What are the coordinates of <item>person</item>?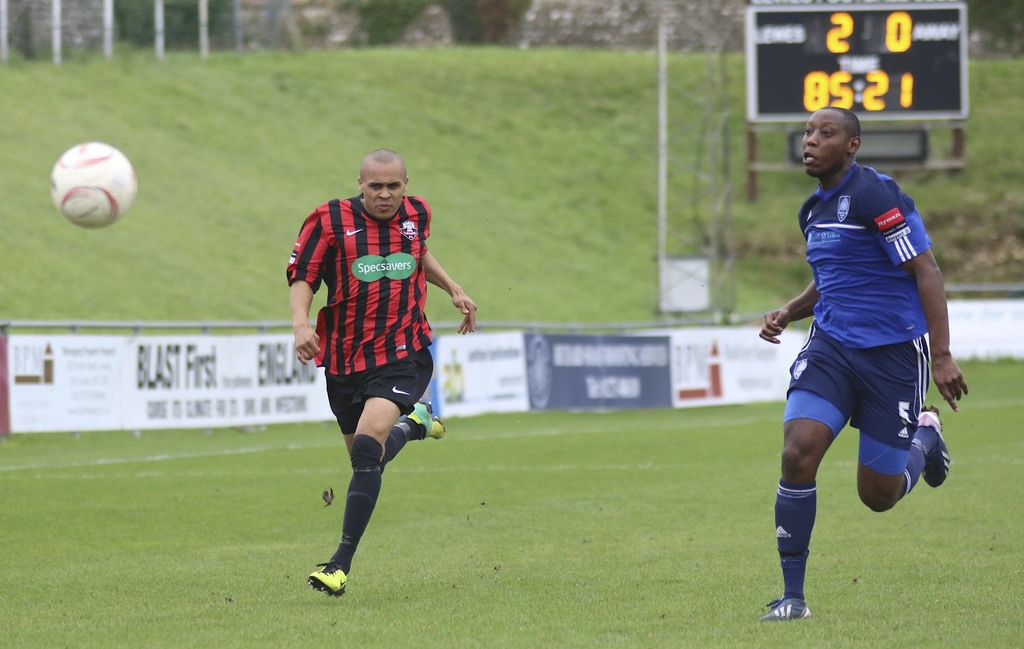
BBox(754, 101, 970, 622).
